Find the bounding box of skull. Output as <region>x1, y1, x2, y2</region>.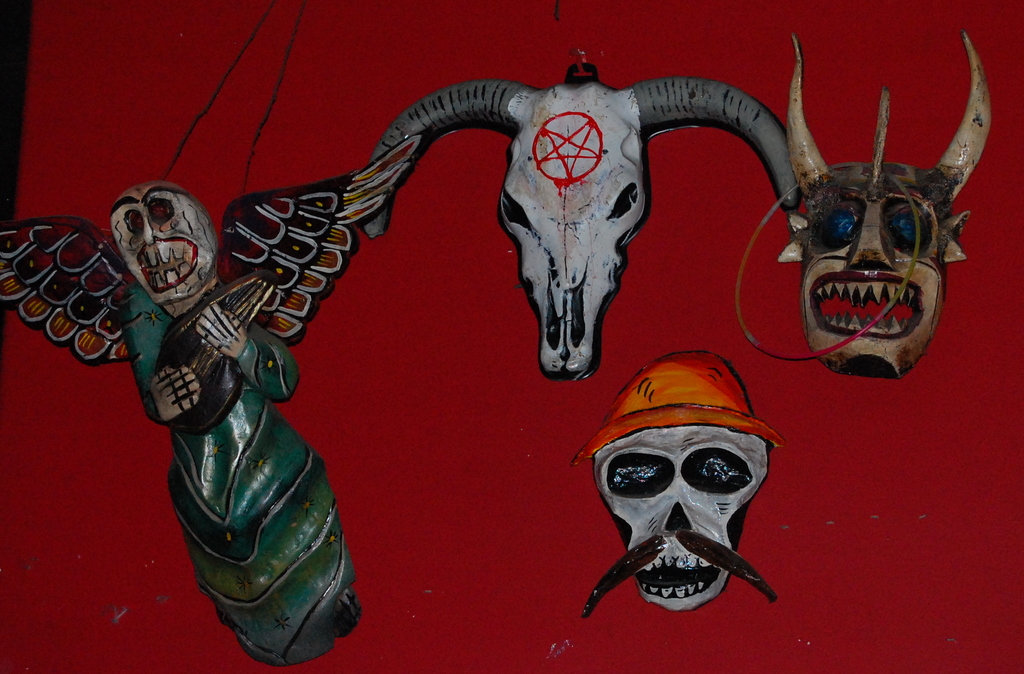
<region>580, 370, 789, 626</region>.
